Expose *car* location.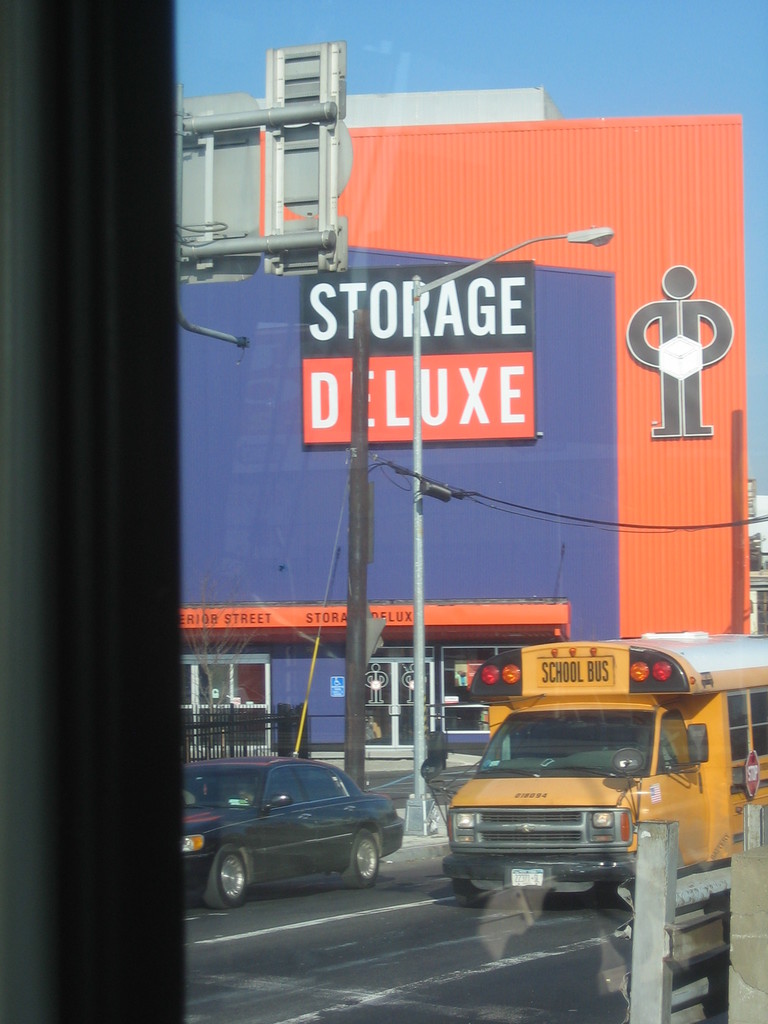
Exposed at 184, 751, 399, 910.
